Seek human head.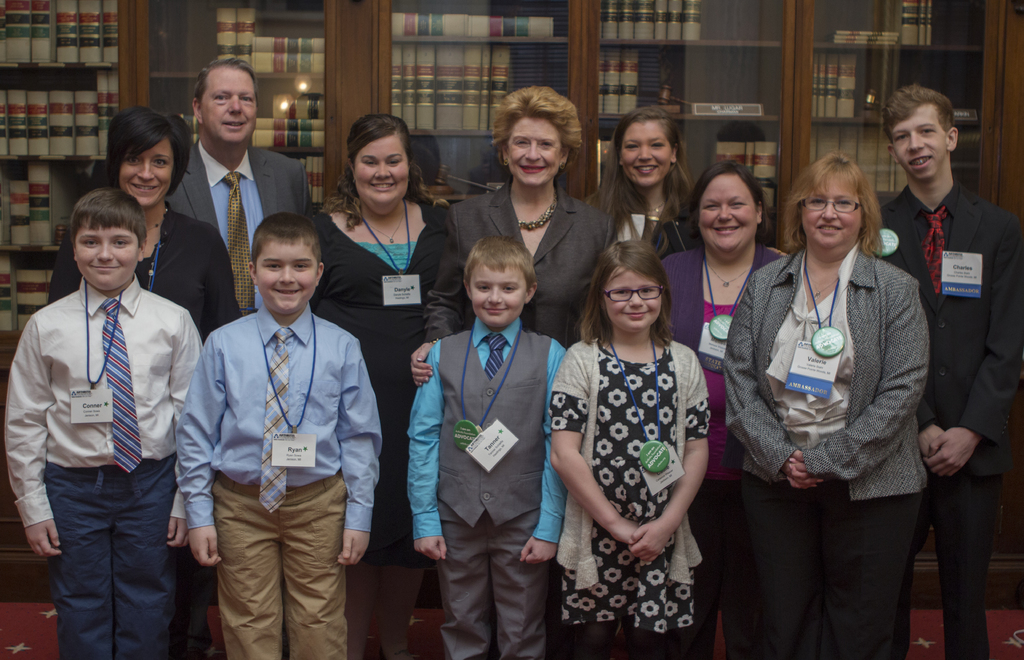
[left=693, top=161, right=769, bottom=258].
